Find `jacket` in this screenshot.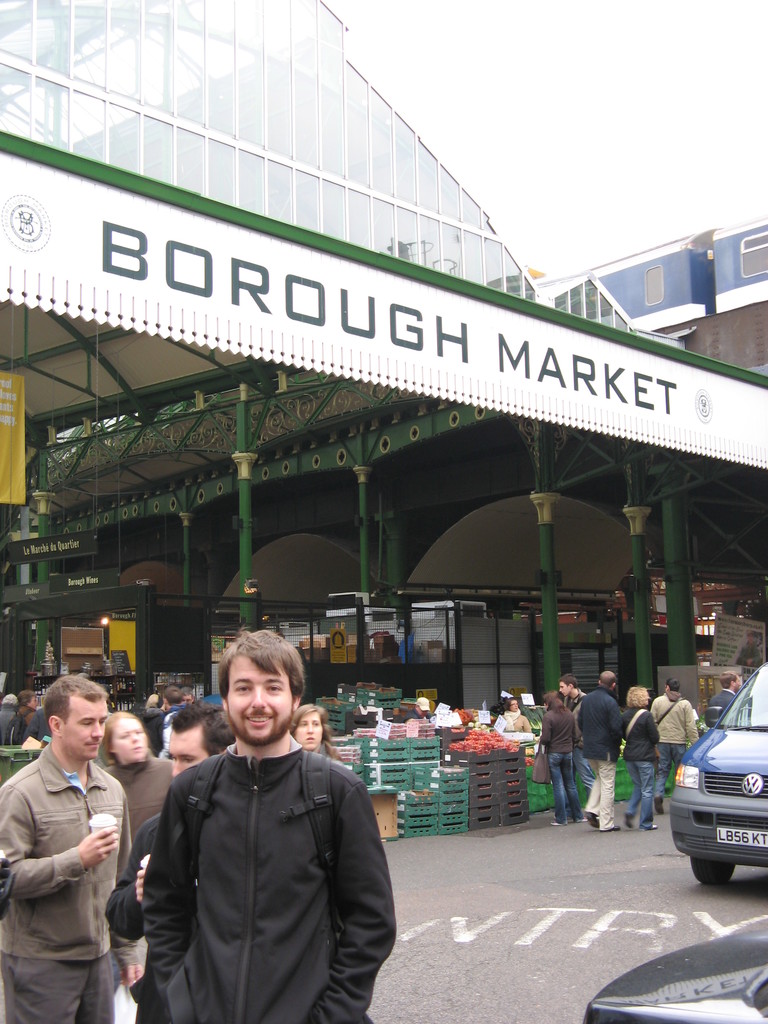
The bounding box for `jacket` is rect(105, 753, 173, 888).
